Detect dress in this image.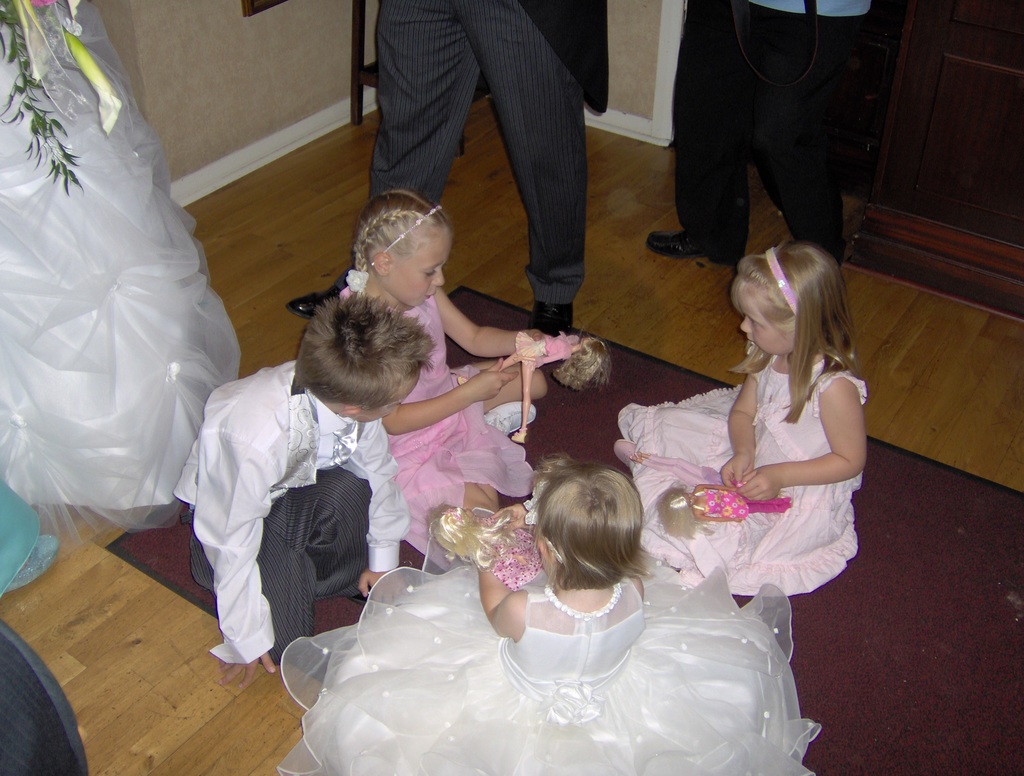
Detection: (x1=337, y1=290, x2=535, y2=573).
